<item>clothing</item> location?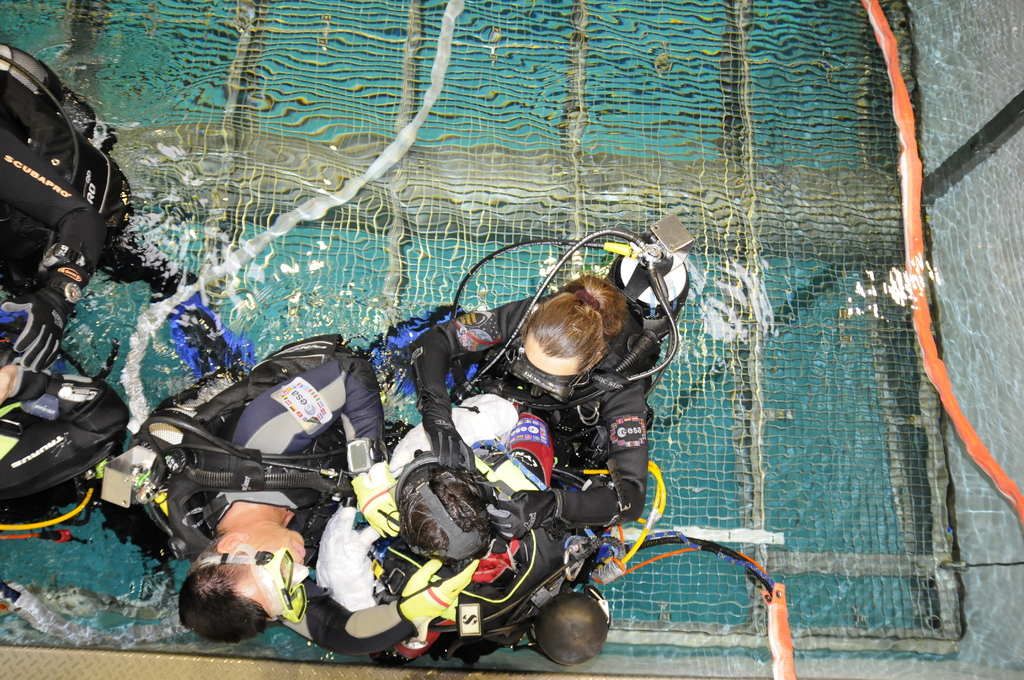
bbox=(0, 61, 198, 344)
